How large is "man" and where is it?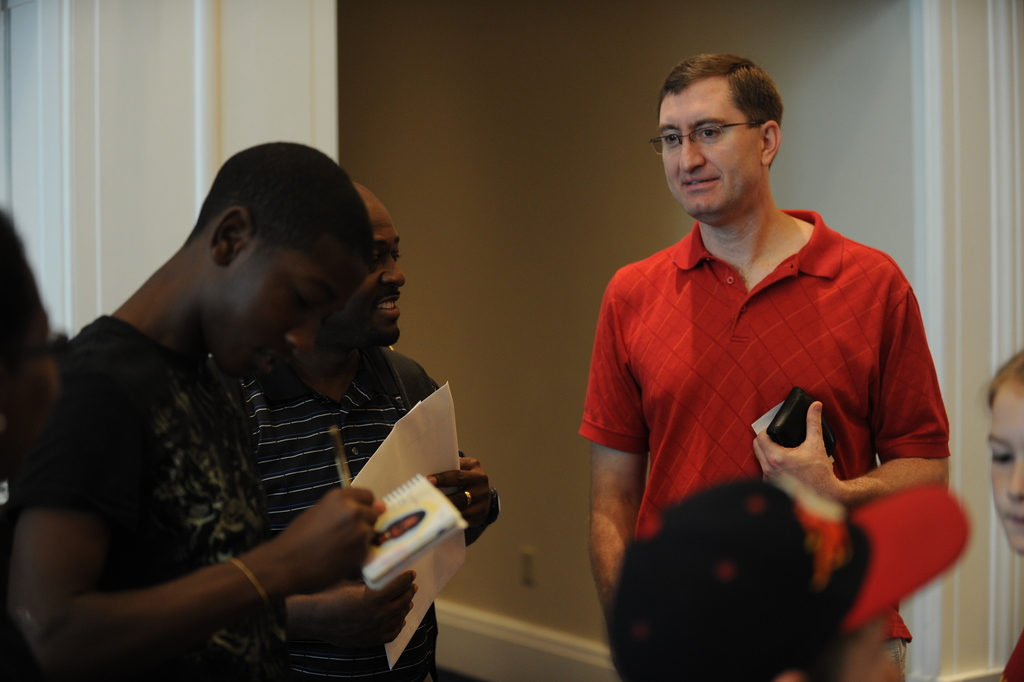
Bounding box: [244, 177, 497, 681].
